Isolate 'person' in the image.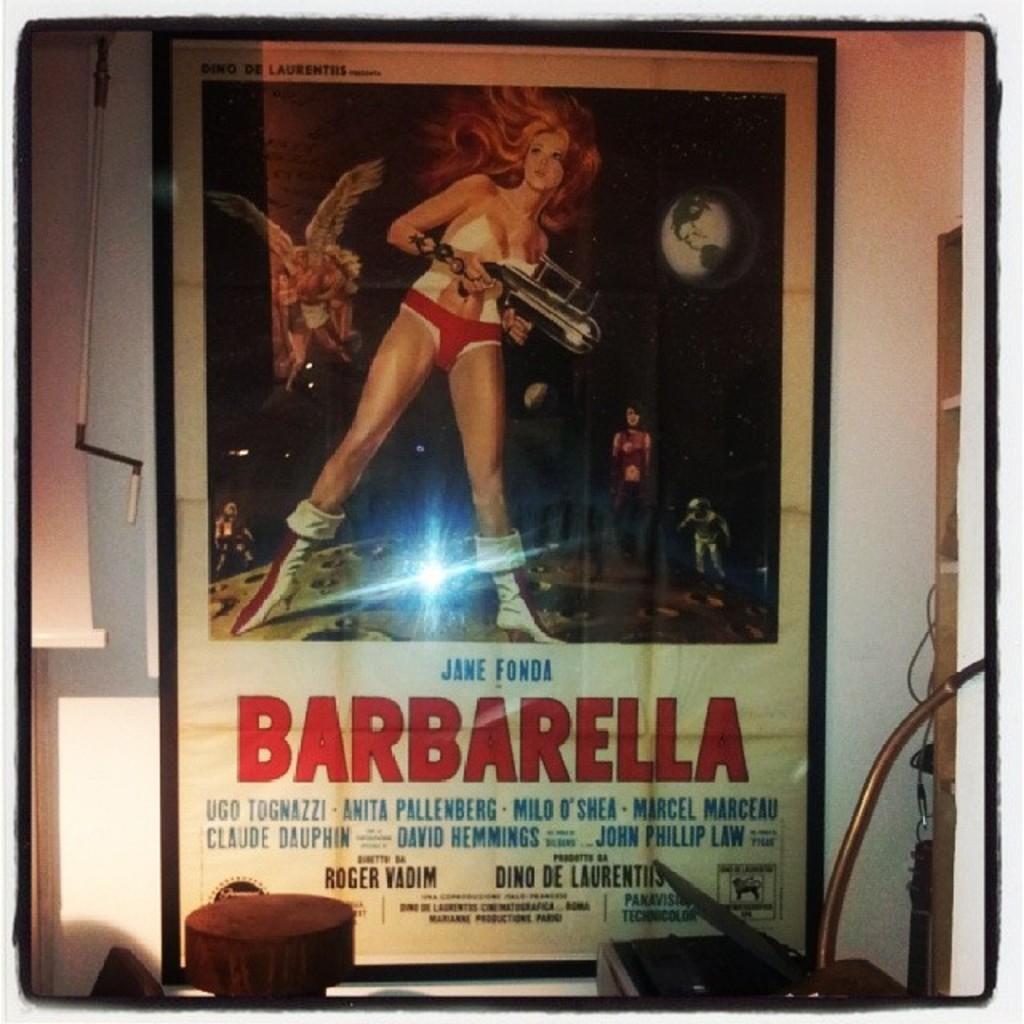
Isolated region: x1=672, y1=496, x2=733, y2=595.
